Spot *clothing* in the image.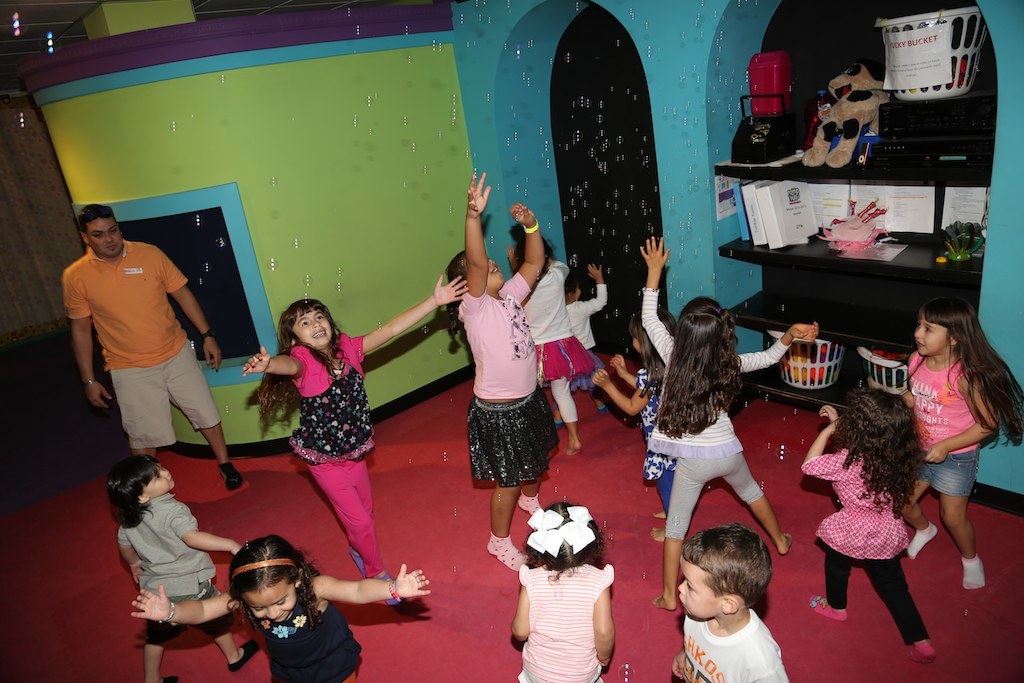
*clothing* found at box=[455, 272, 558, 480].
